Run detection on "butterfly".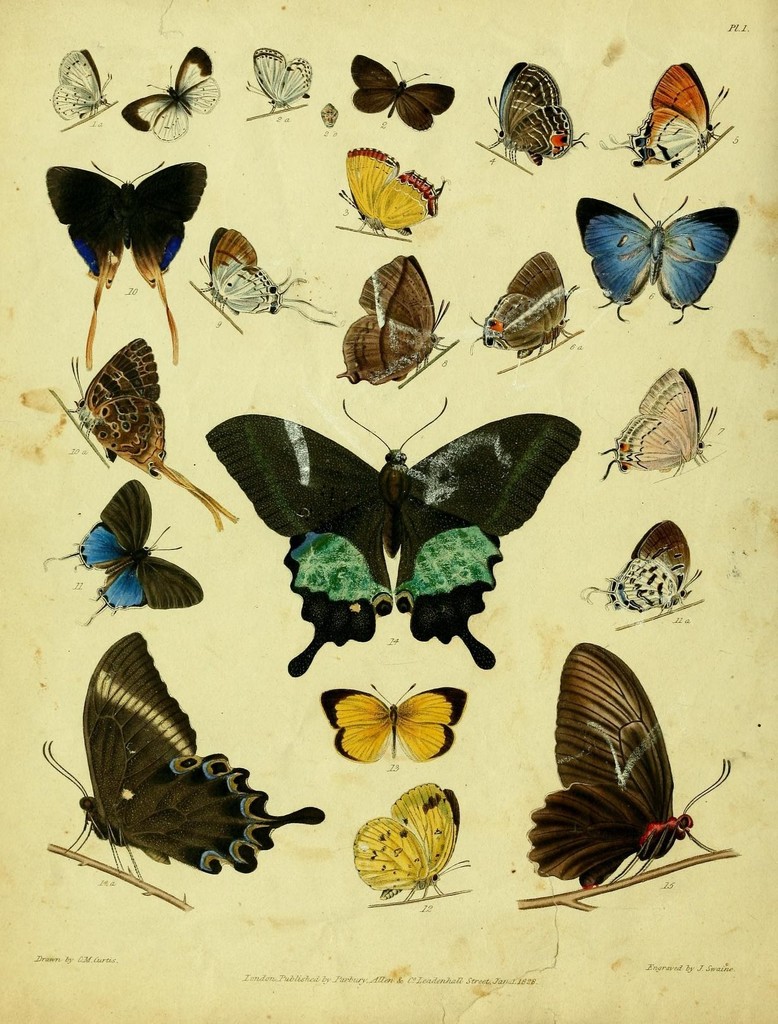
Result: <region>35, 629, 327, 876</region>.
